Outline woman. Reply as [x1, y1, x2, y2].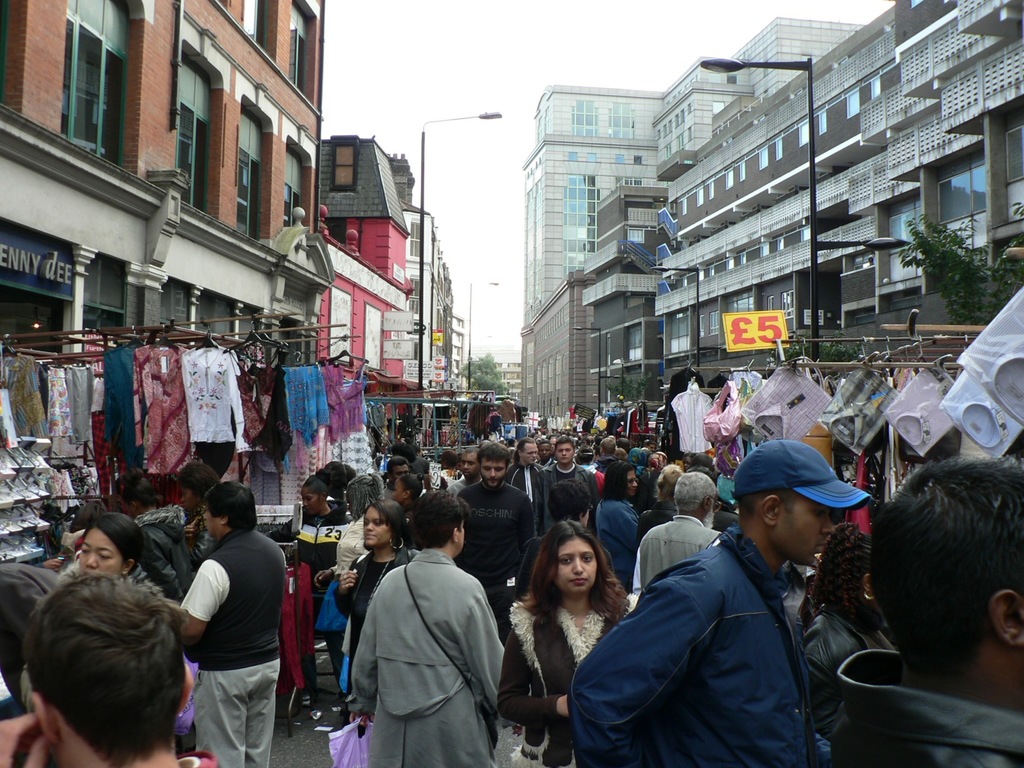
[334, 504, 421, 767].
